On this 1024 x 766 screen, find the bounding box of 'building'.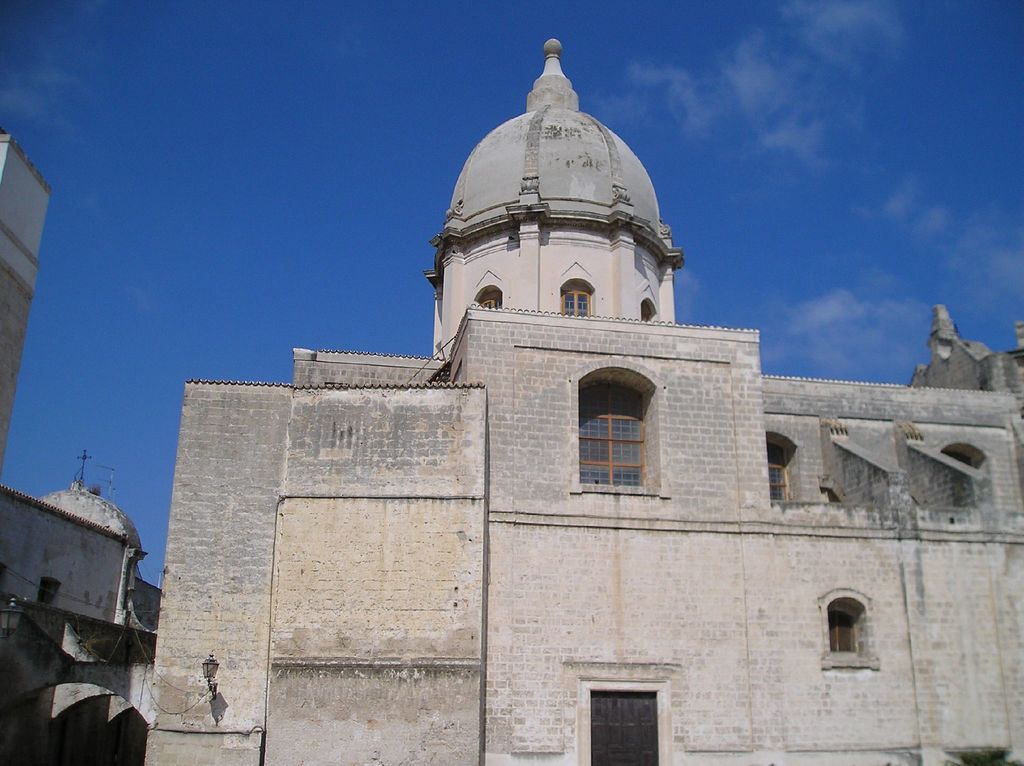
Bounding box: <box>0,127,52,479</box>.
